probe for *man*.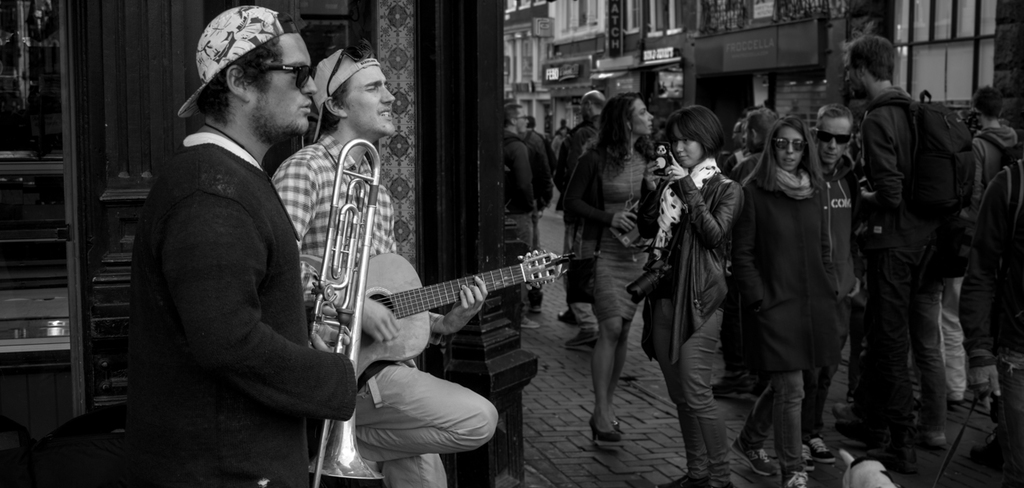
Probe result: select_region(267, 37, 505, 487).
